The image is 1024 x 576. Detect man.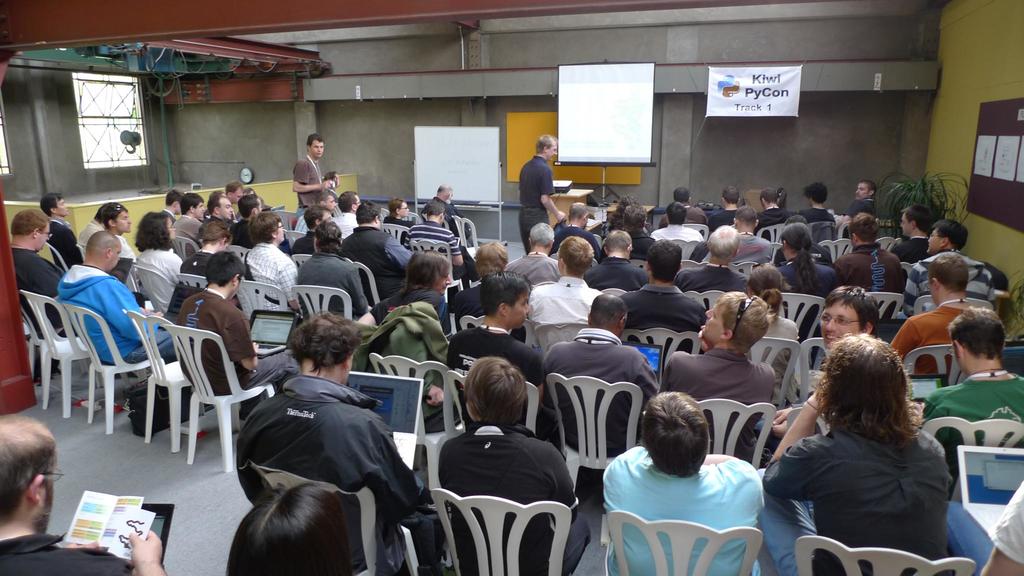
Detection: [x1=102, y1=202, x2=138, y2=266].
